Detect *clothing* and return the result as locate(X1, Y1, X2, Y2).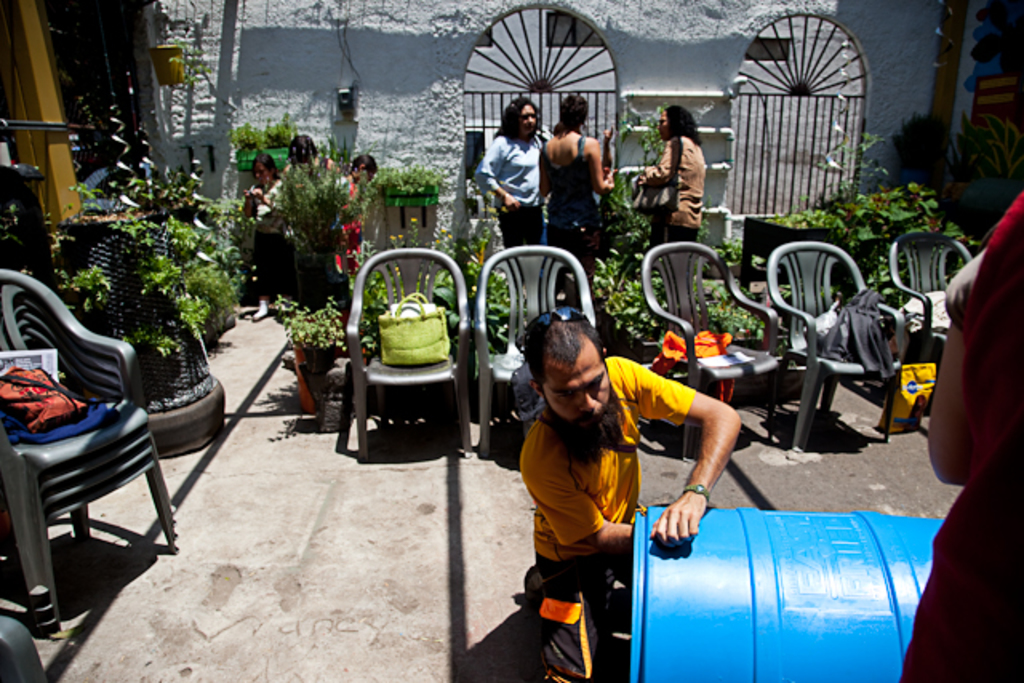
locate(549, 133, 605, 269).
